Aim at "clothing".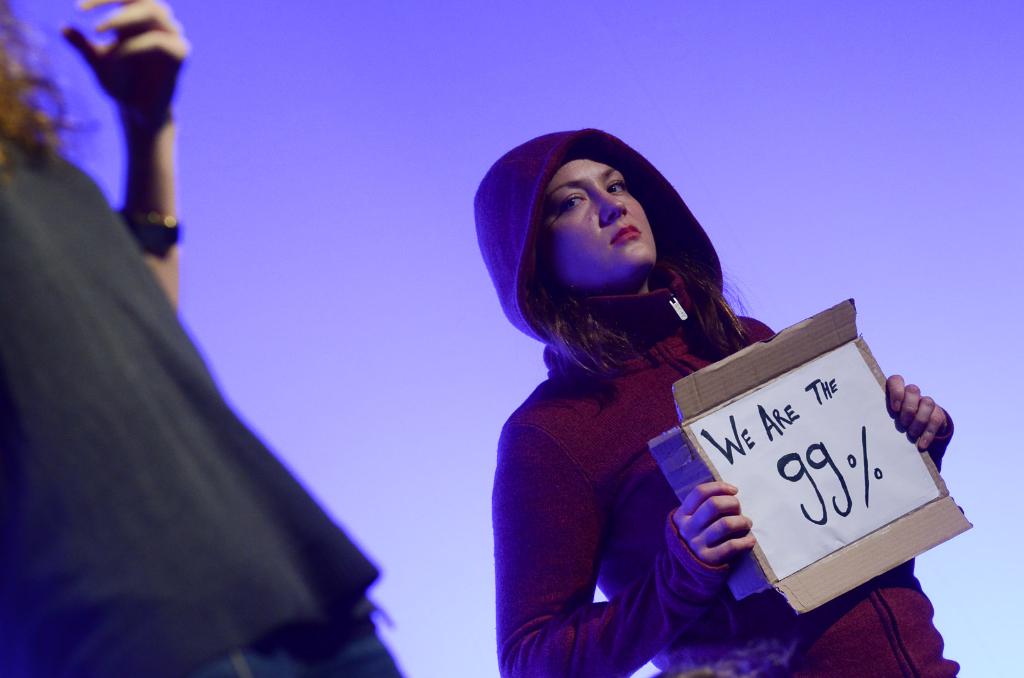
Aimed at (3,19,386,663).
